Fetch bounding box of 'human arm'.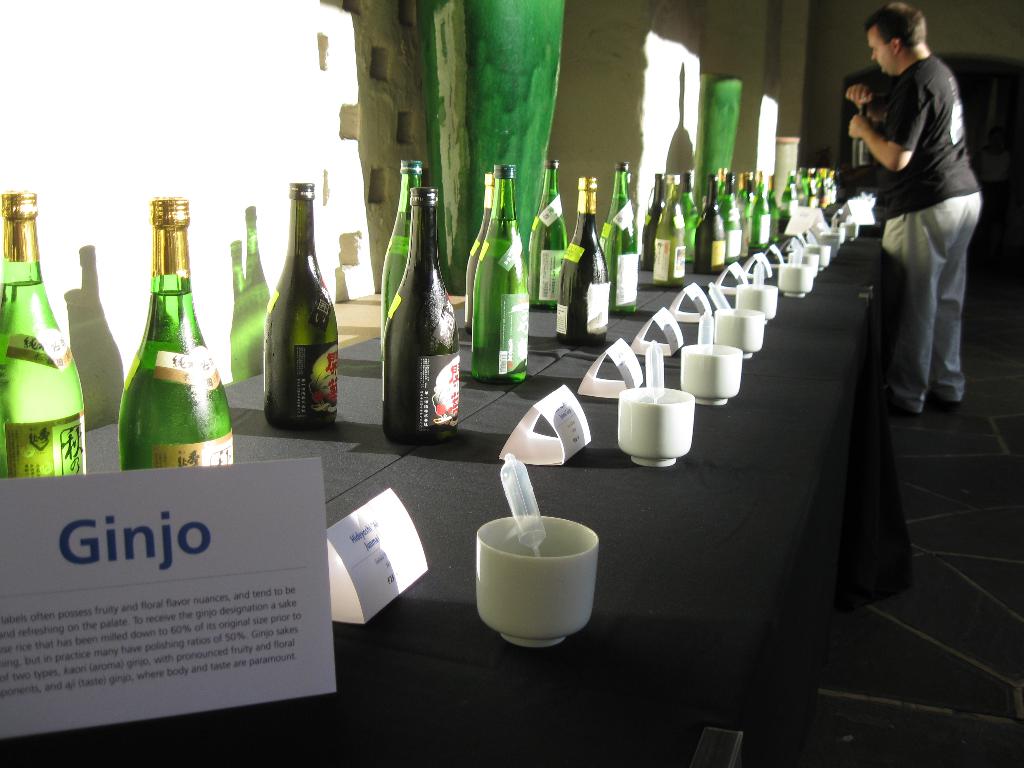
Bbox: [x1=842, y1=83, x2=892, y2=124].
